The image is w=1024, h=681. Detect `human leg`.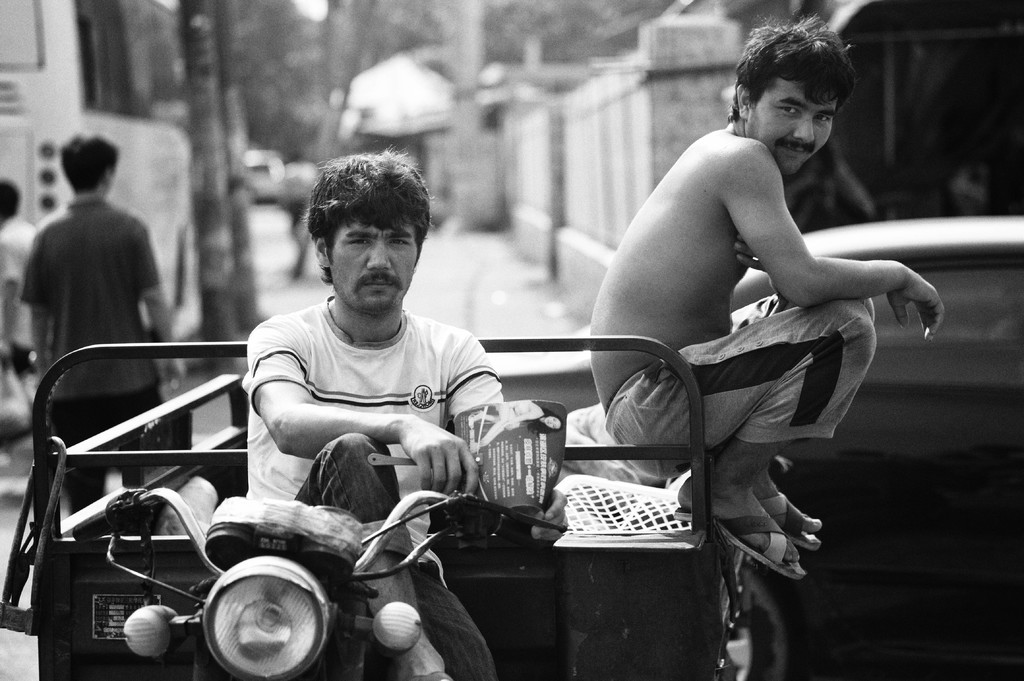
Detection: crop(409, 558, 495, 680).
